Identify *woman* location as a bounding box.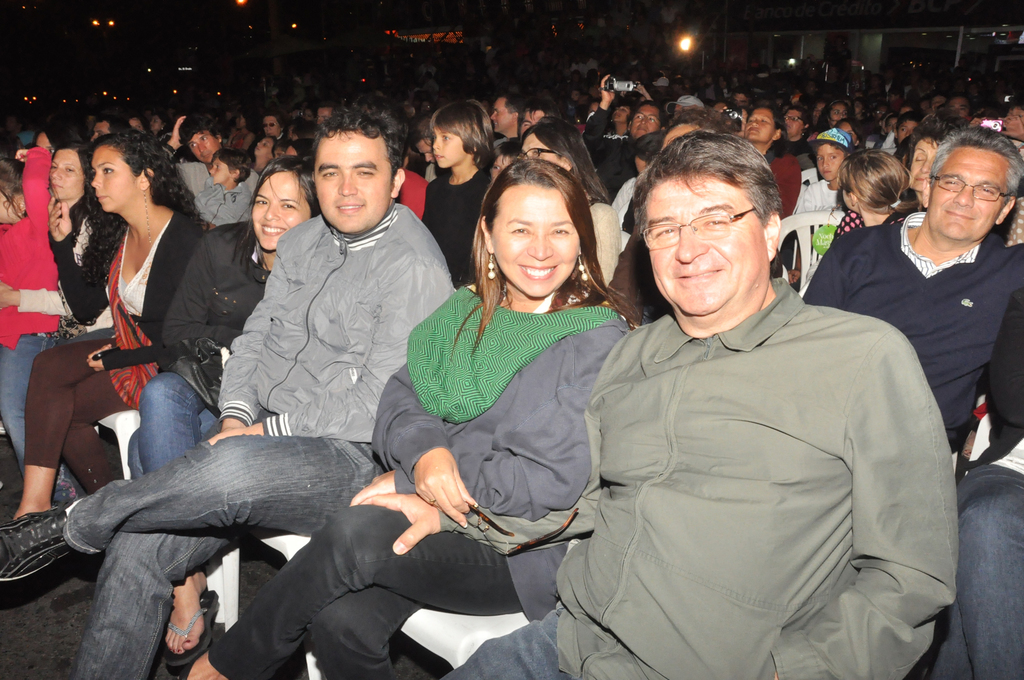
pyautogui.locateOnScreen(488, 110, 622, 291).
